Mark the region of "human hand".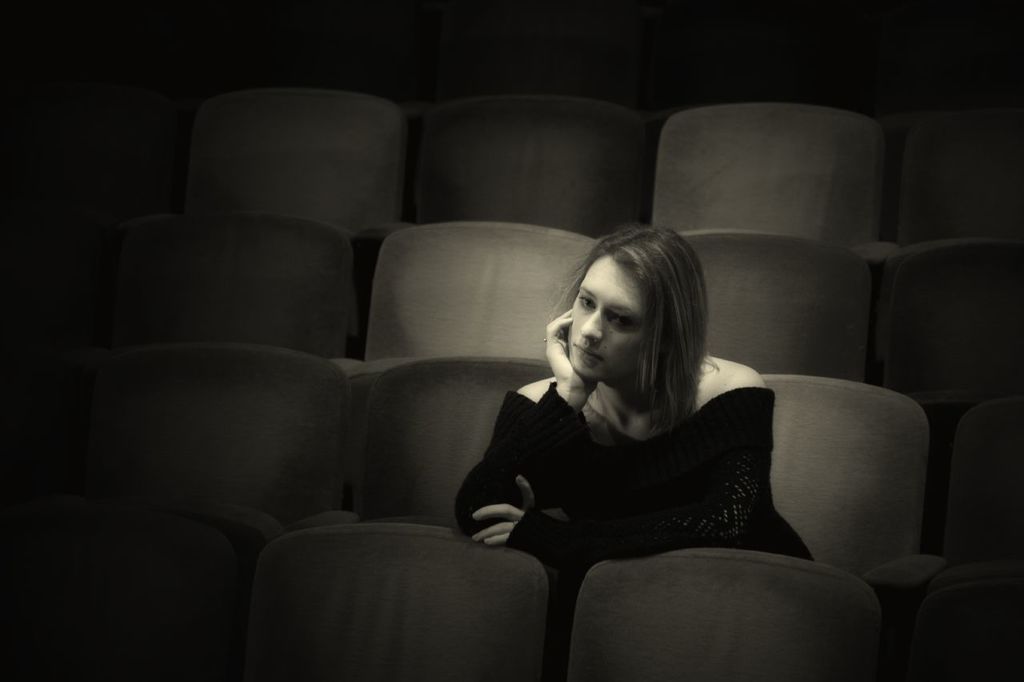
Region: l=473, t=476, r=537, b=547.
